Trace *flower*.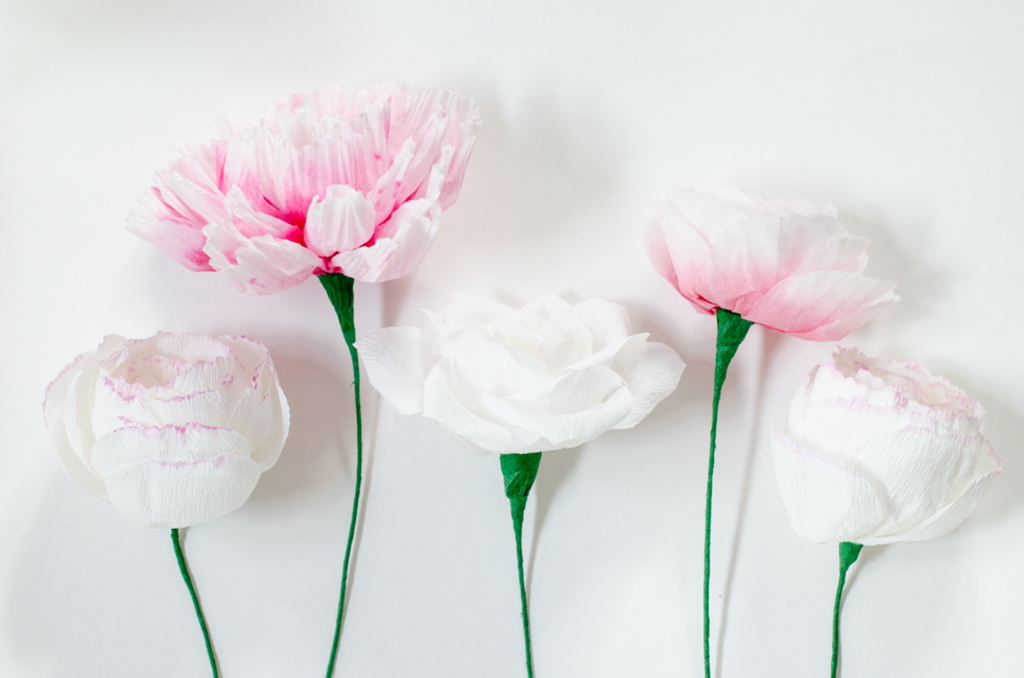
Traced to [123, 80, 499, 334].
